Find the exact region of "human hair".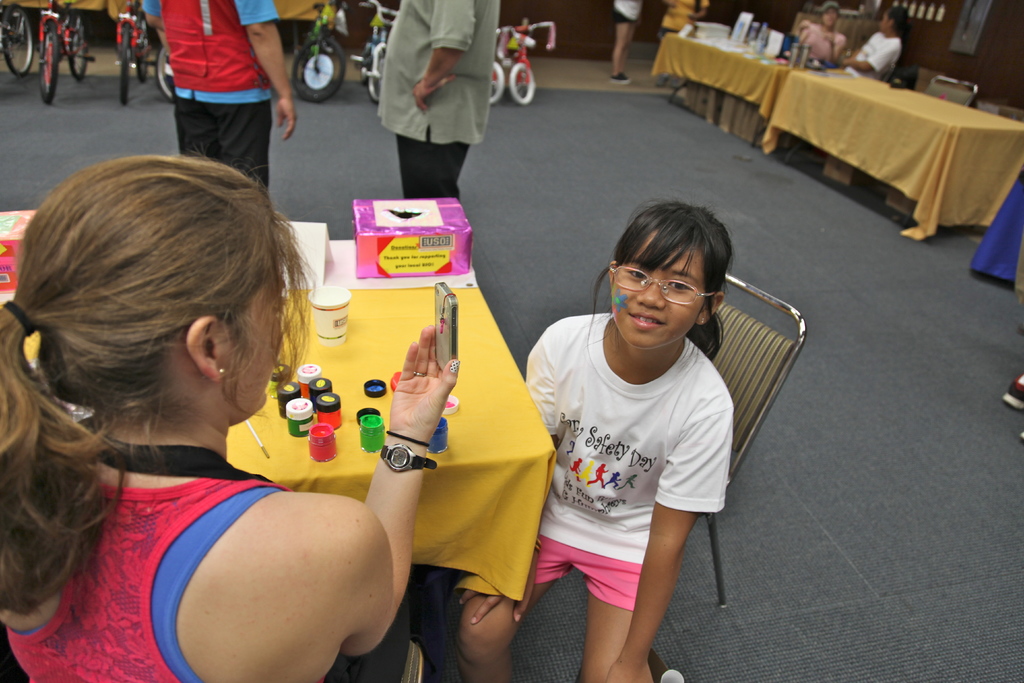
Exact region: <box>0,152,316,614</box>.
